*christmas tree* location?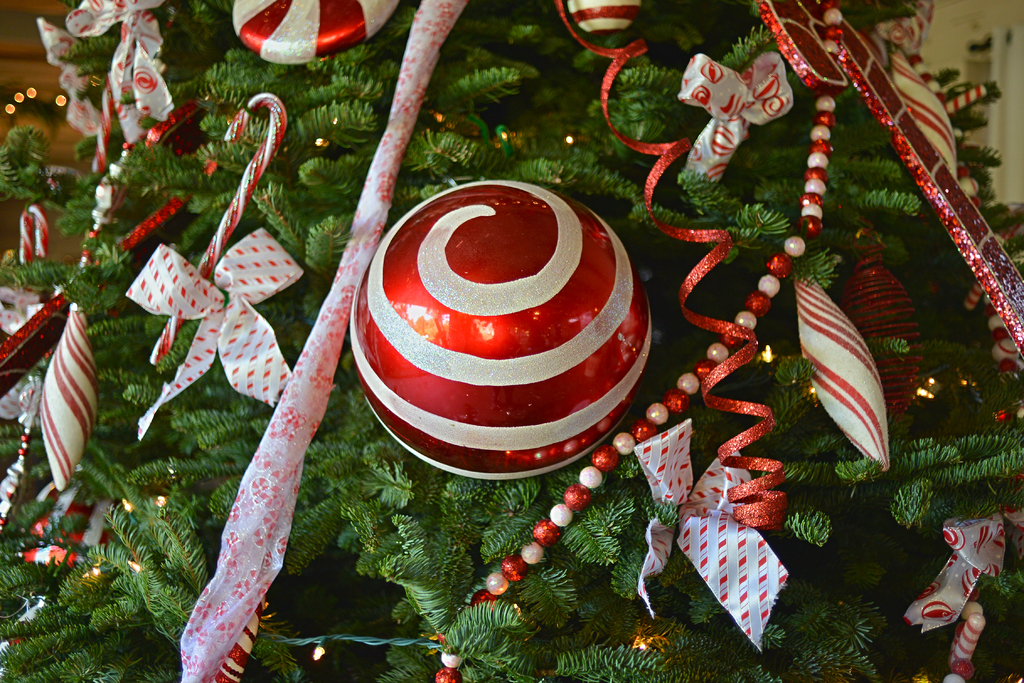
detection(0, 0, 1023, 682)
